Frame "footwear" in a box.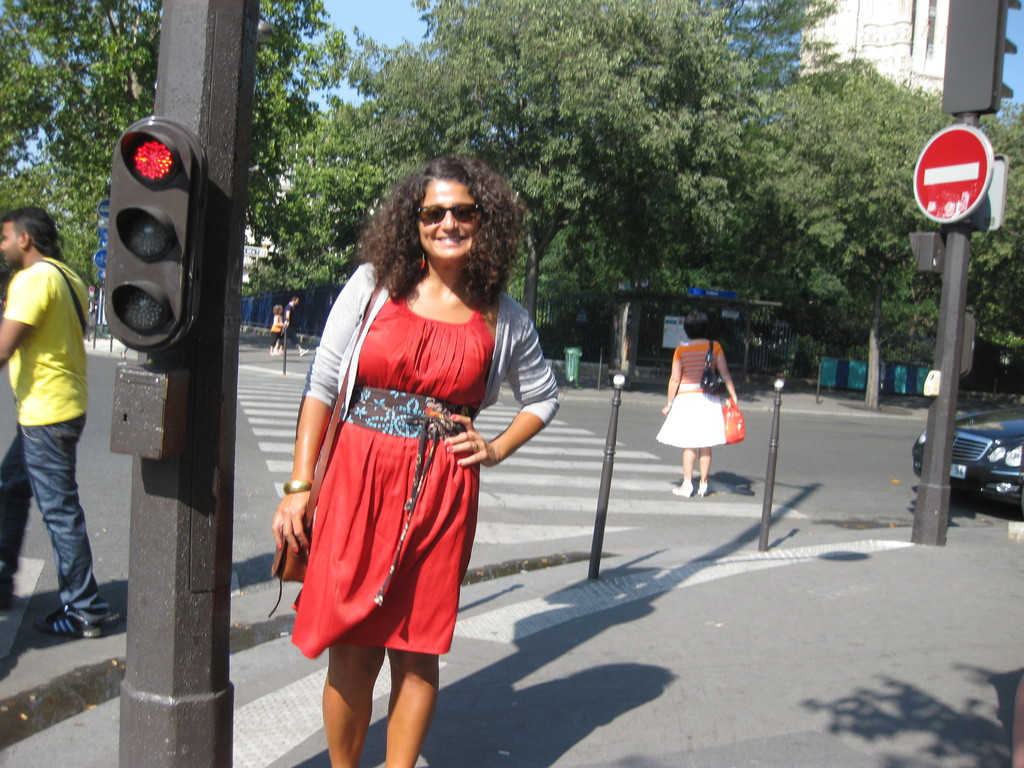
detection(298, 347, 310, 357).
